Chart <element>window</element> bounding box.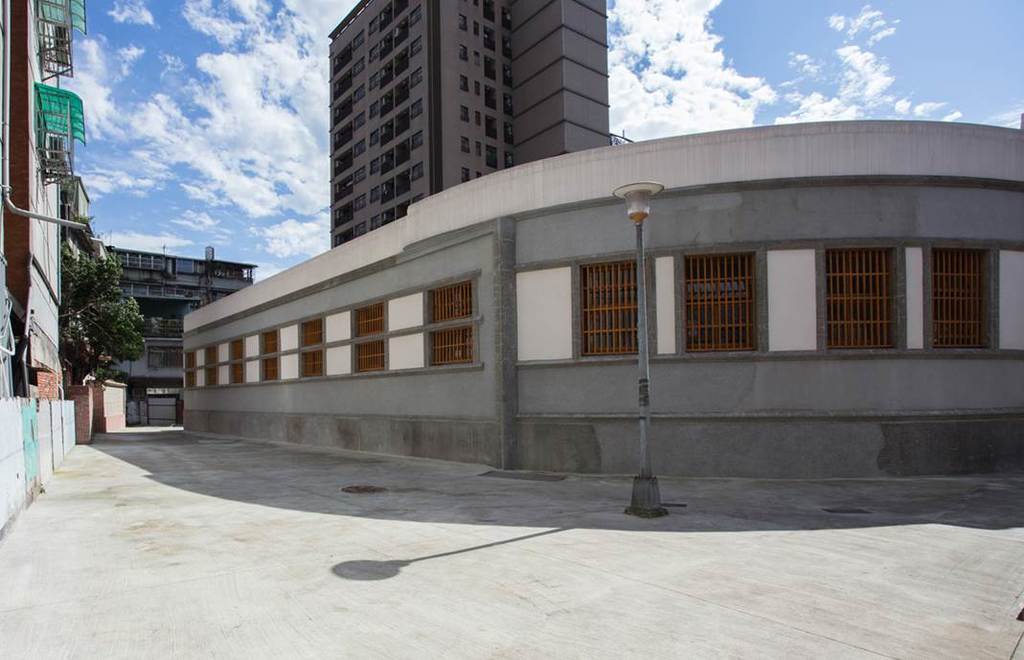
Charted: 410,128,424,150.
